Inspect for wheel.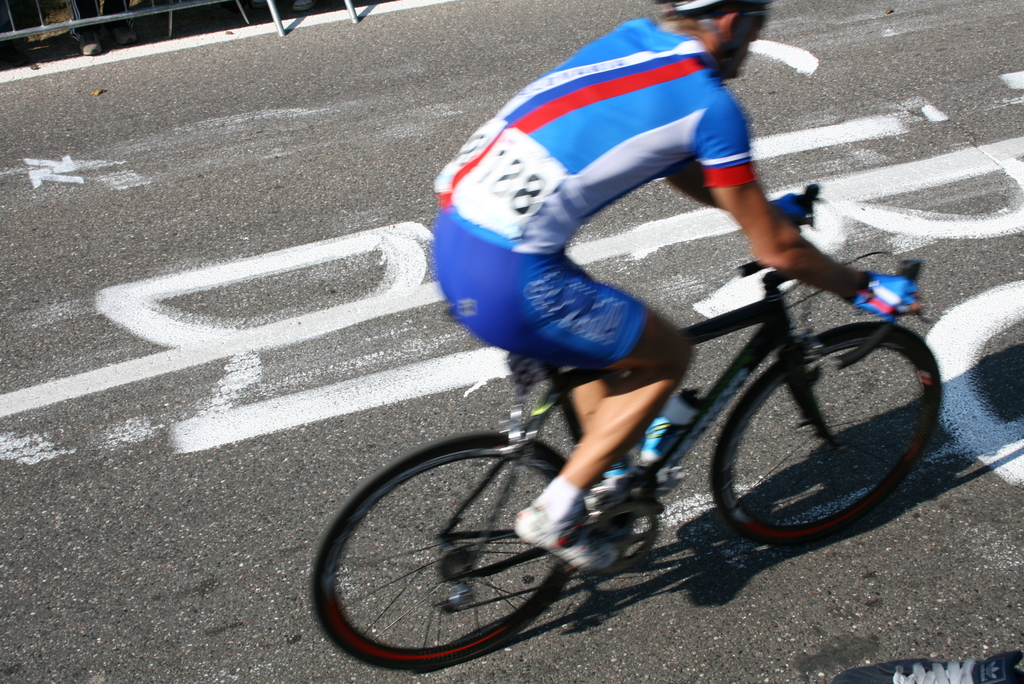
Inspection: <box>705,327,946,528</box>.
